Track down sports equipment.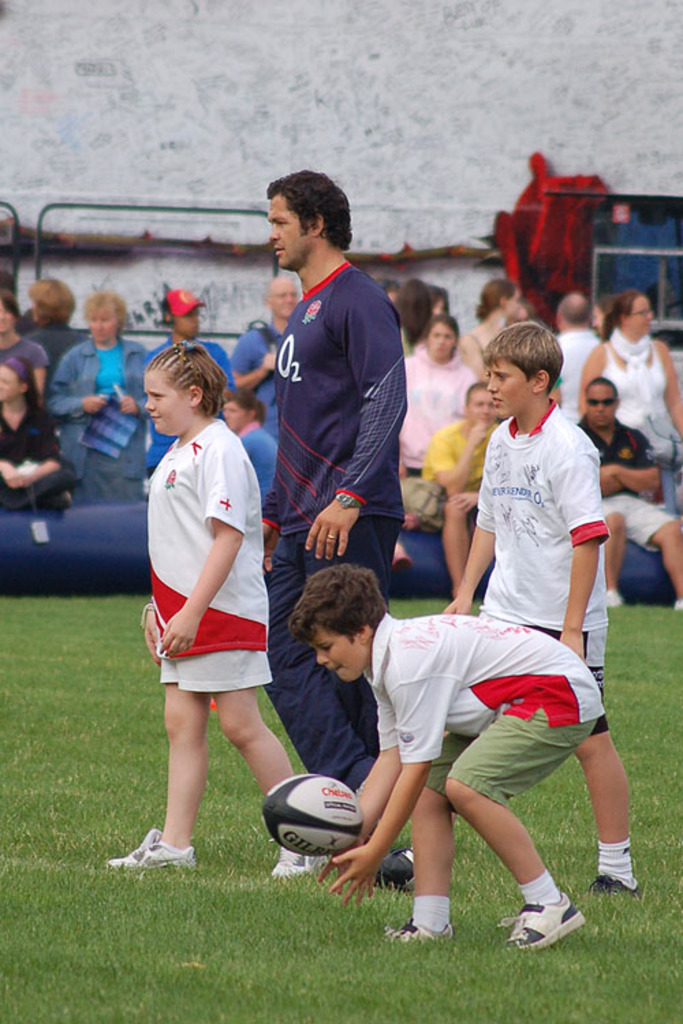
Tracked to {"left": 258, "top": 771, "right": 365, "bottom": 859}.
